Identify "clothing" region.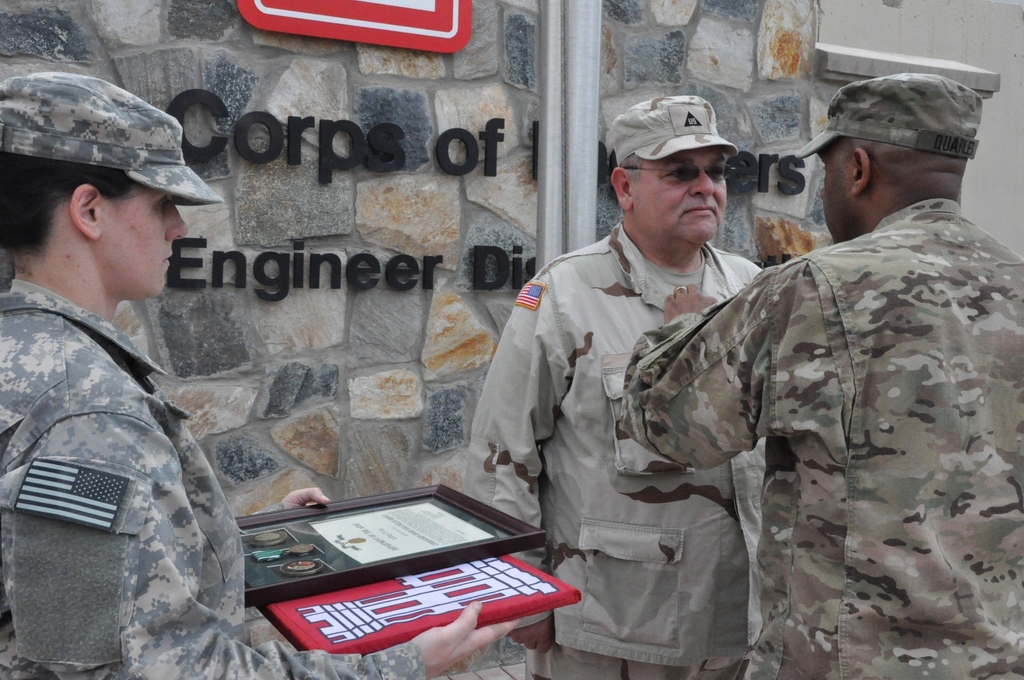
Region: Rect(614, 199, 1023, 679).
